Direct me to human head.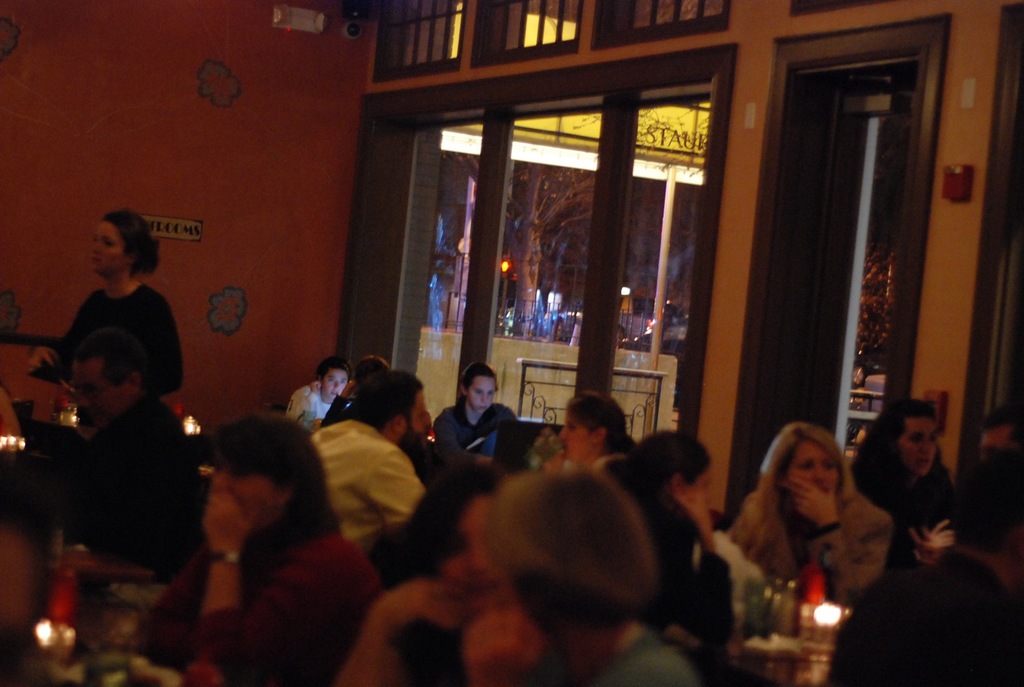
Direction: [610, 427, 714, 517].
